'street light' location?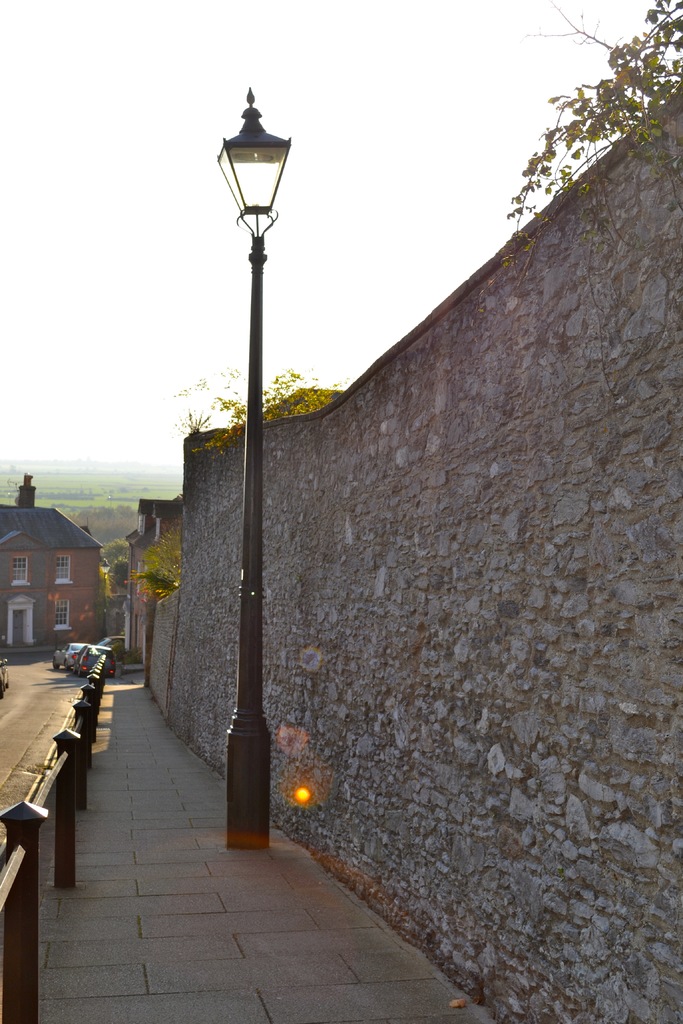
x1=210 y1=83 x2=295 y2=848
